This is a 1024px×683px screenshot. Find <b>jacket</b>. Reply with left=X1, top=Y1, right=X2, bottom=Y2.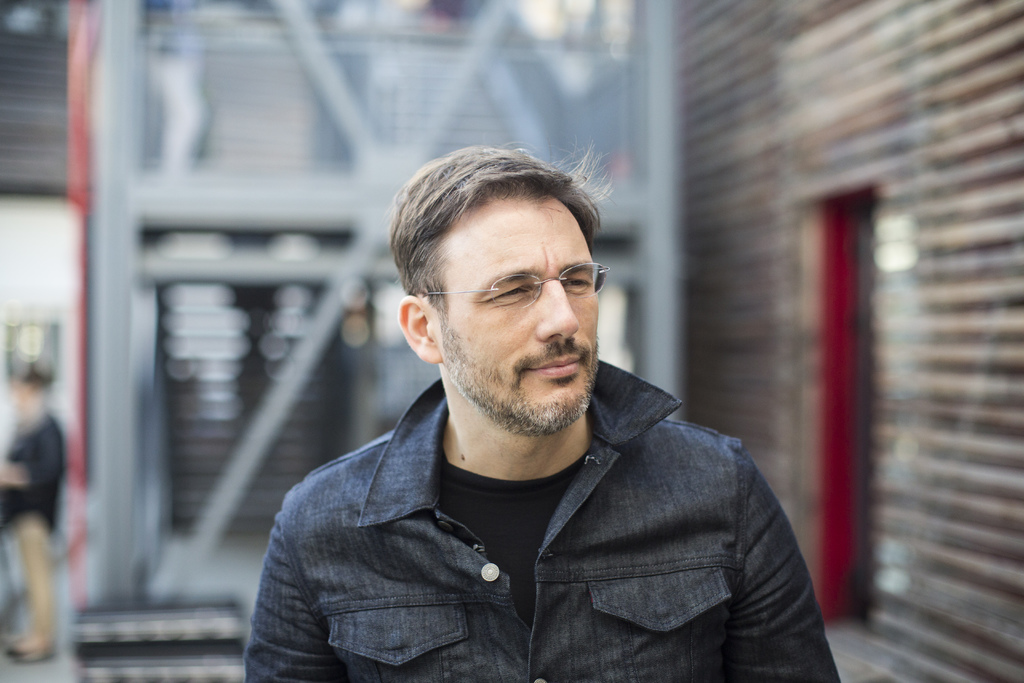
left=178, top=391, right=876, bottom=682.
